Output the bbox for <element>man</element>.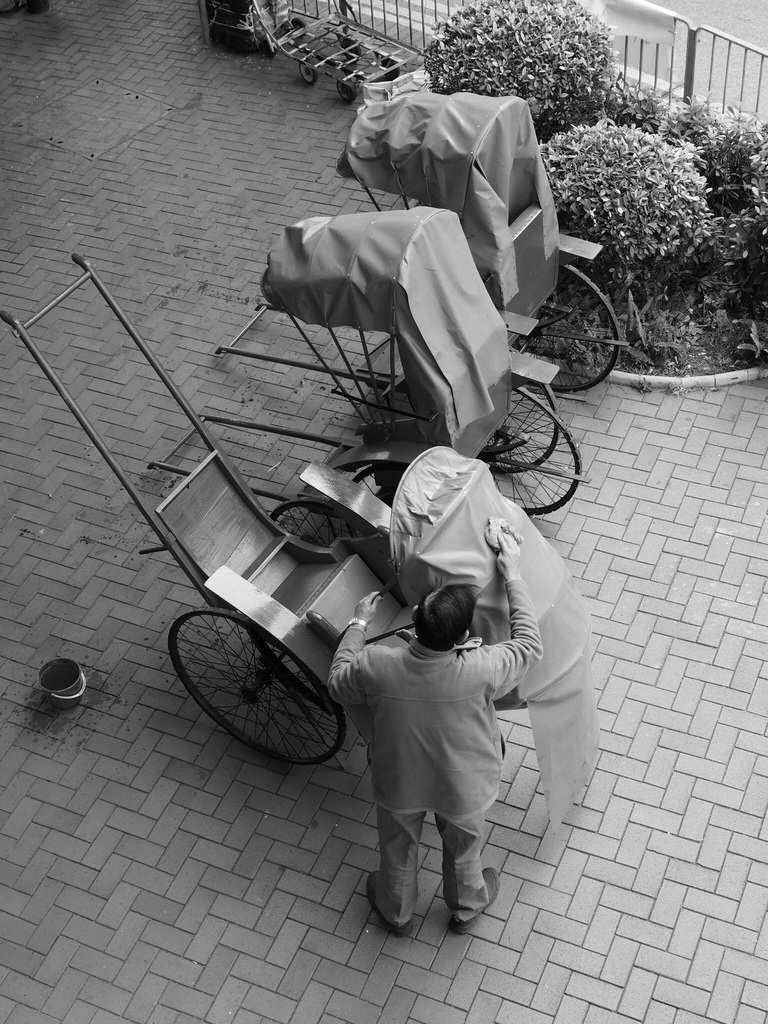
(325,534,539,941).
